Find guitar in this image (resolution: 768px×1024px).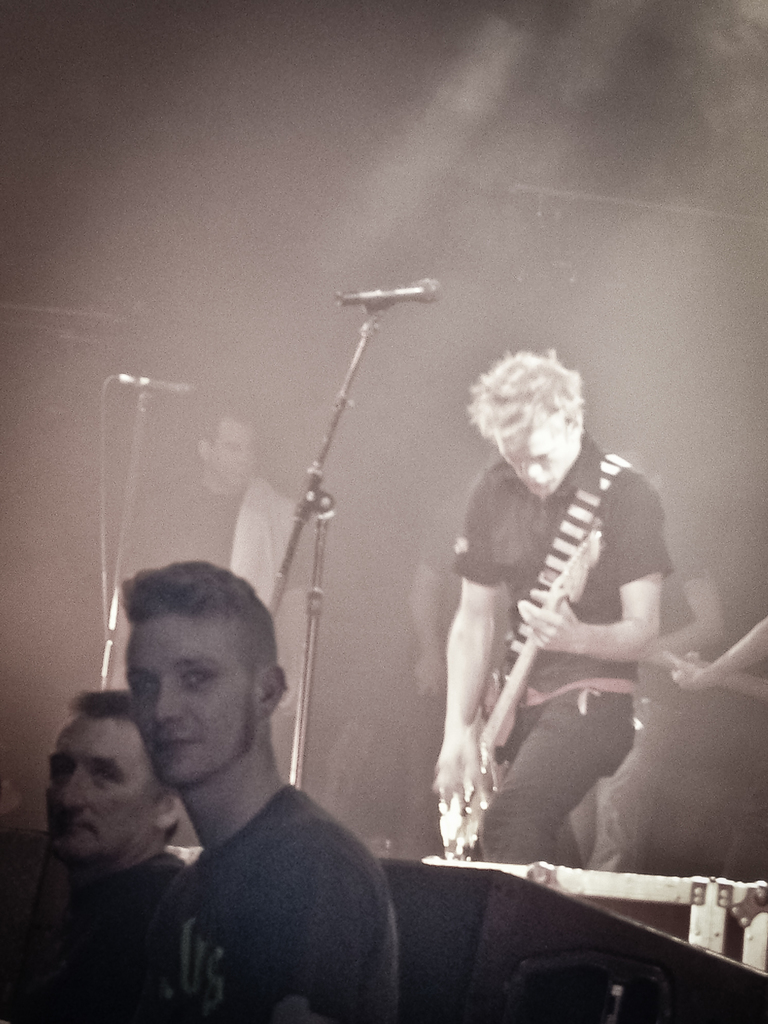
[left=439, top=526, right=603, bottom=860].
